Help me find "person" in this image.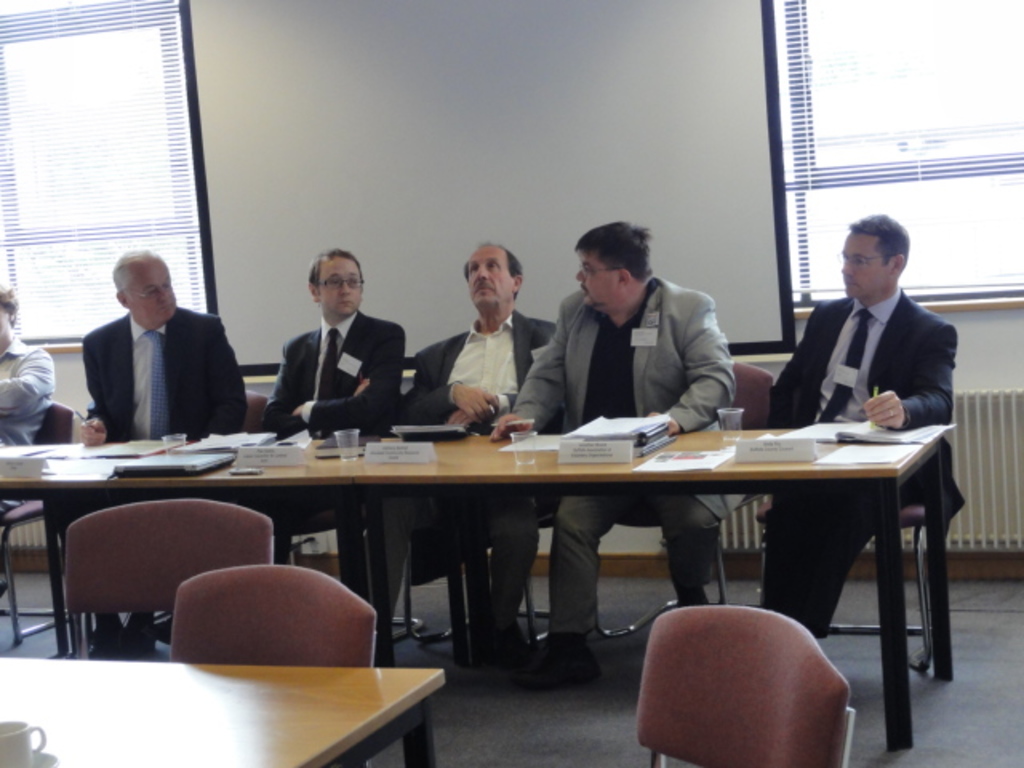
Found it: {"x1": 490, "y1": 221, "x2": 736, "y2": 682}.
